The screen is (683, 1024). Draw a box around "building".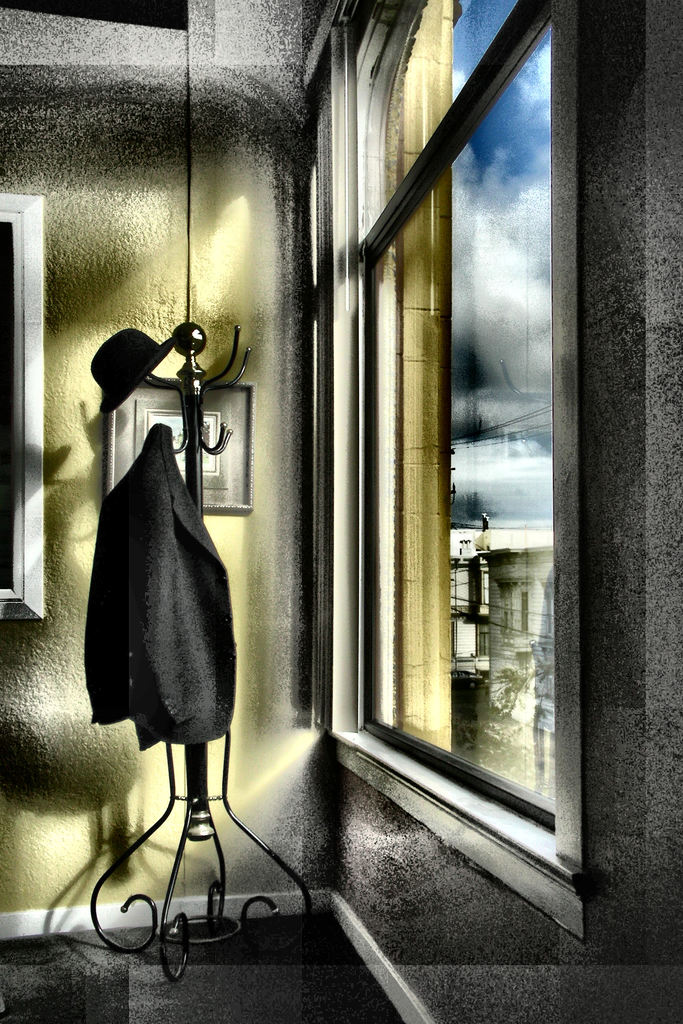
rect(0, 0, 682, 1023).
